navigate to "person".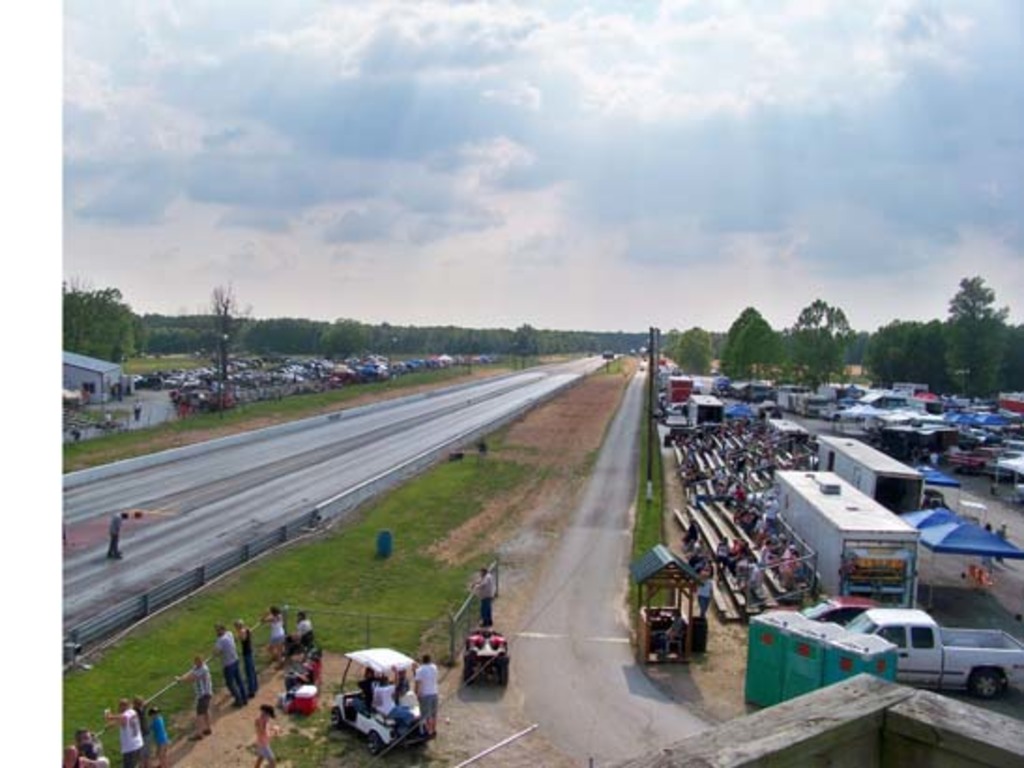
Navigation target: bbox(285, 609, 316, 646).
